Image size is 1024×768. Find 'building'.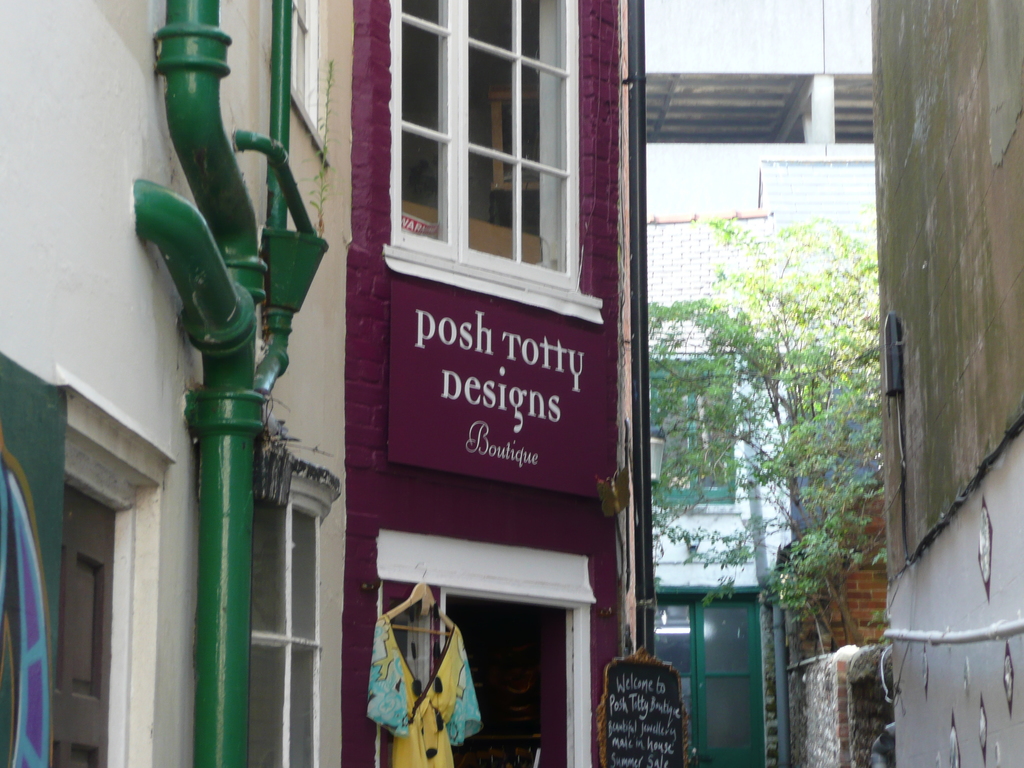
[left=0, top=0, right=643, bottom=767].
